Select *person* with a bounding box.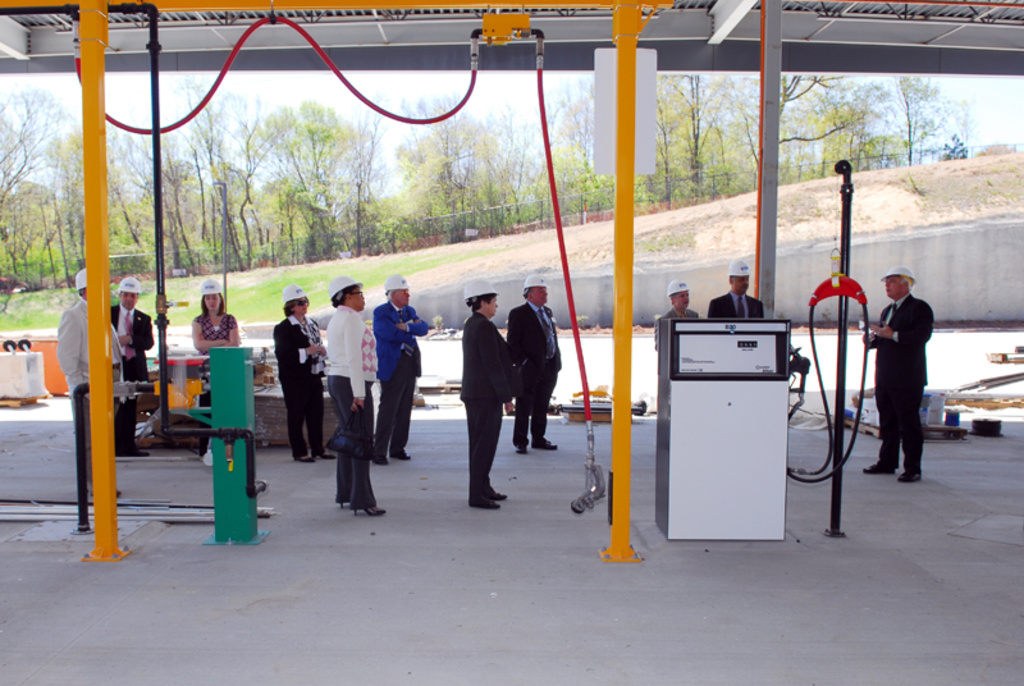
(x1=51, y1=265, x2=119, y2=502).
